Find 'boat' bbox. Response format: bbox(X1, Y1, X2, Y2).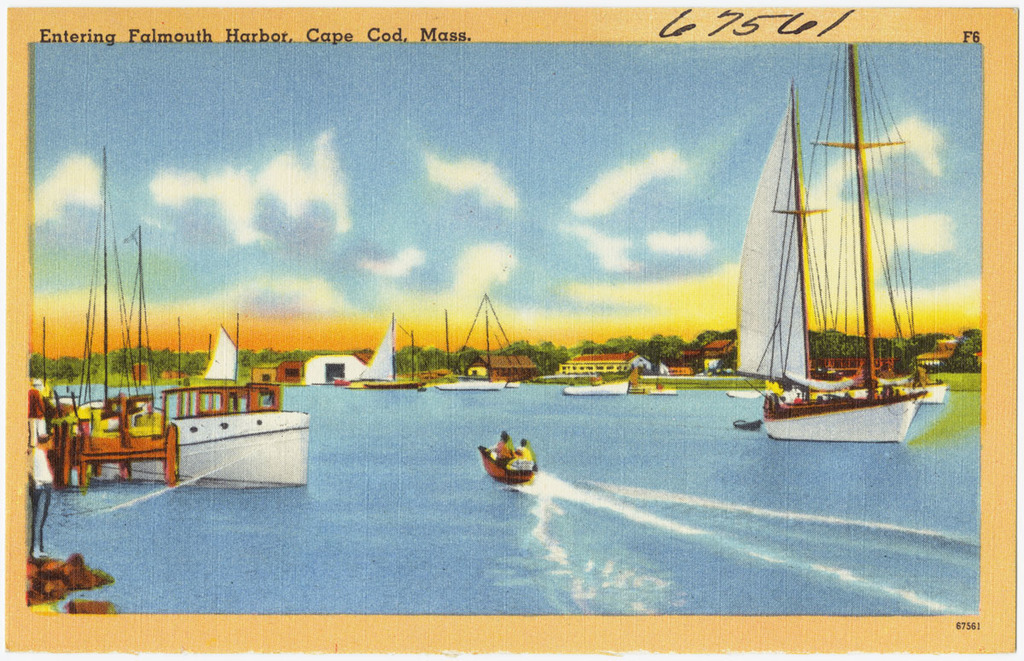
bbox(99, 317, 313, 495).
